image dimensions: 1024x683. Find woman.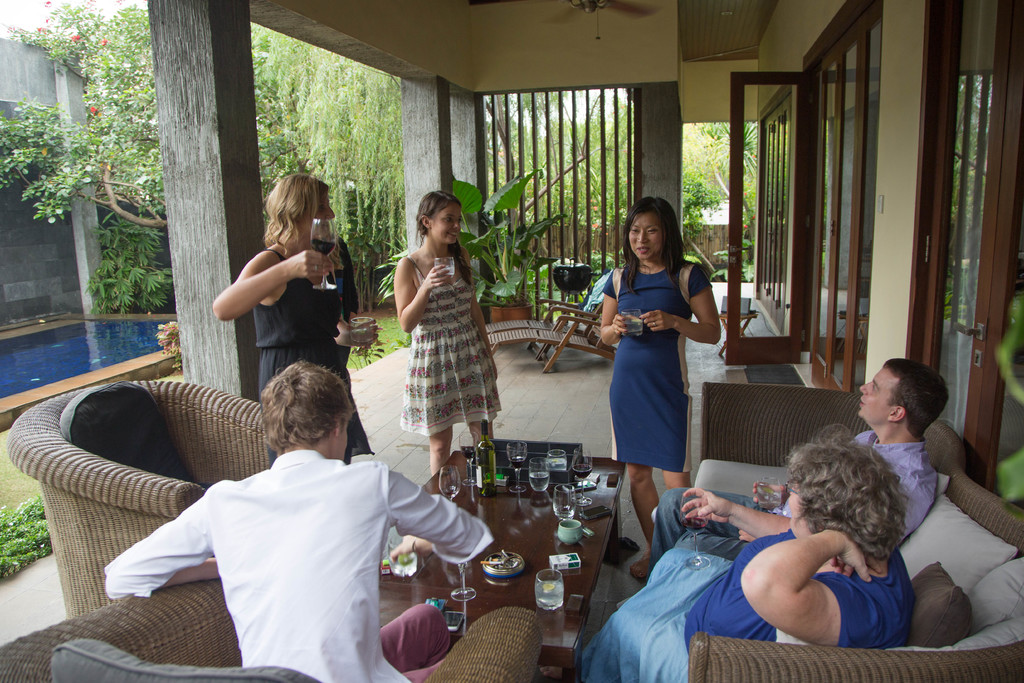
<bbox>212, 169, 383, 456</bbox>.
